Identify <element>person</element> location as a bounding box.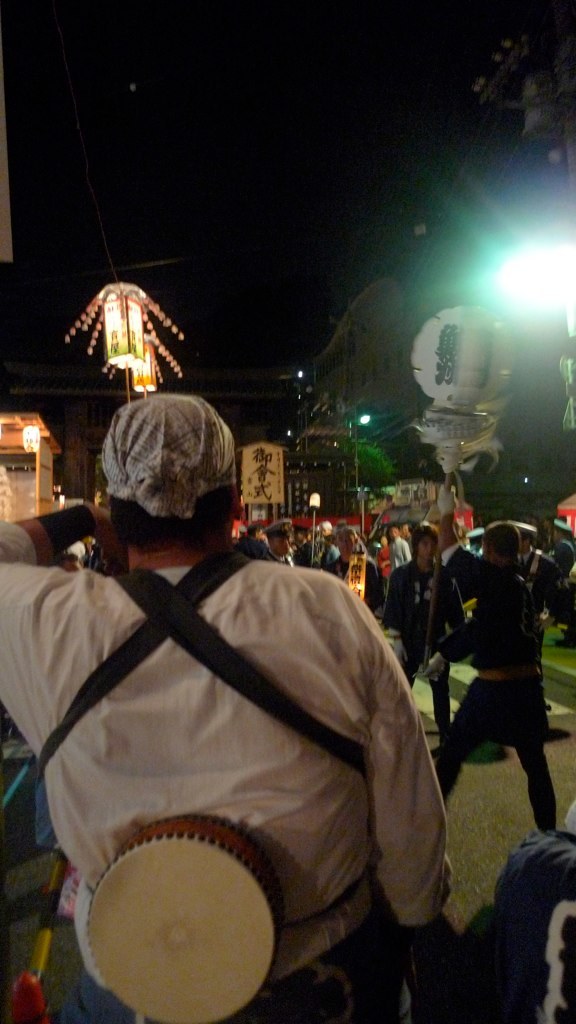
Rect(472, 524, 492, 549).
